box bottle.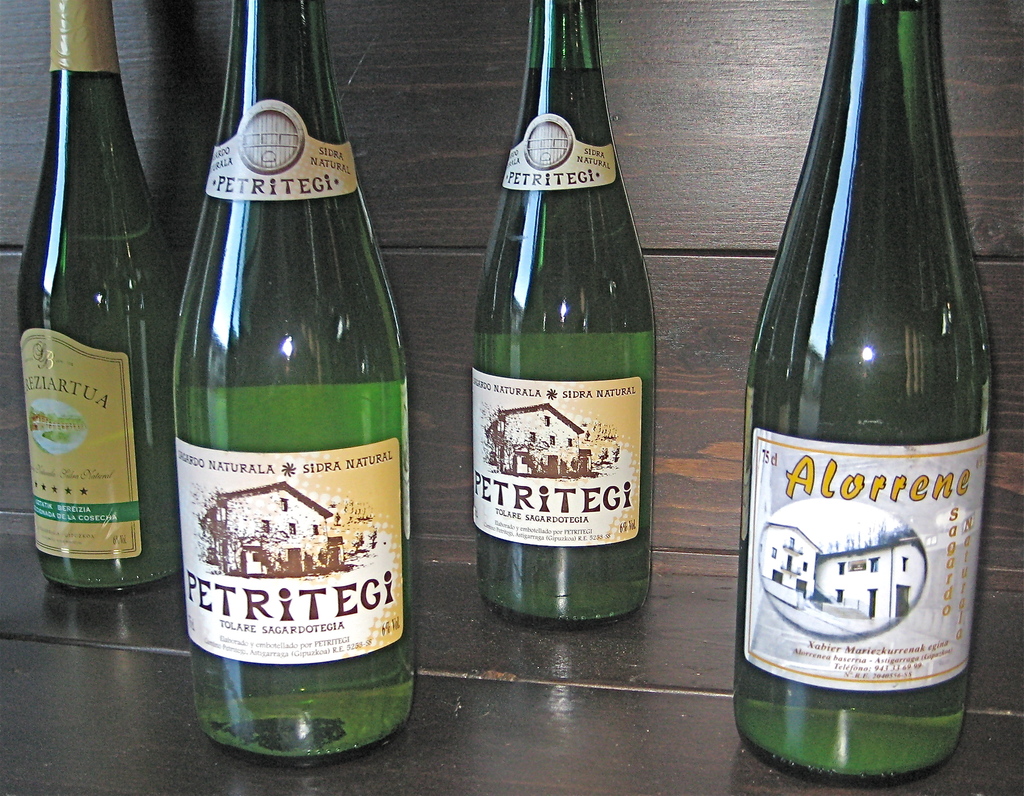
BBox(173, 0, 418, 772).
